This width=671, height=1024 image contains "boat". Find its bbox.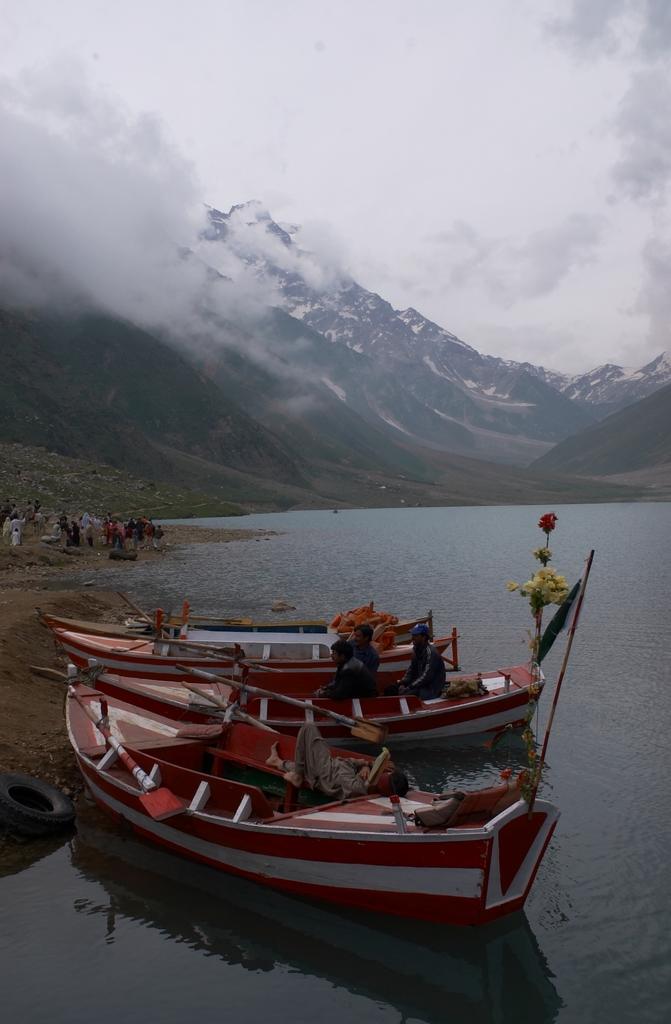
[27, 550, 593, 932].
